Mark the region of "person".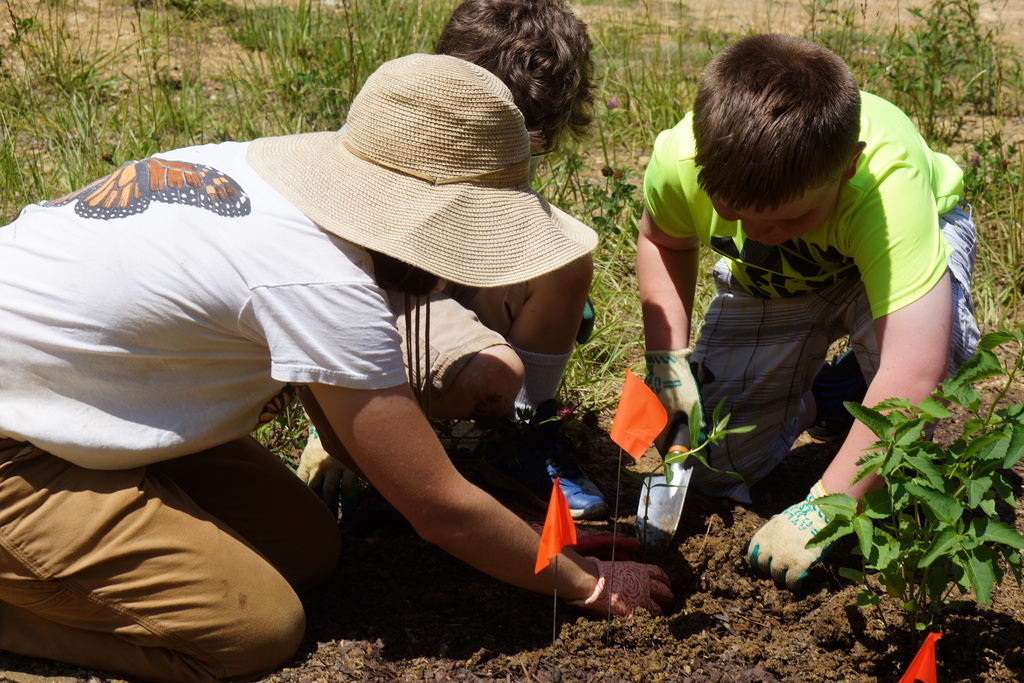
Region: <bbox>0, 45, 677, 682</bbox>.
